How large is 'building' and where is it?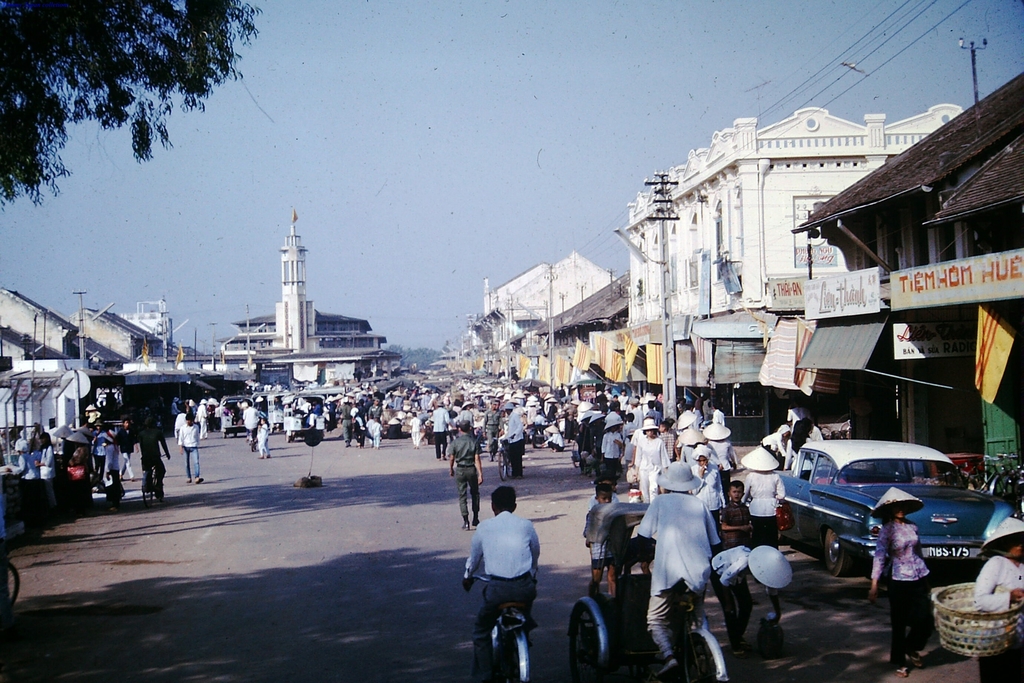
Bounding box: <box>74,309,166,361</box>.
